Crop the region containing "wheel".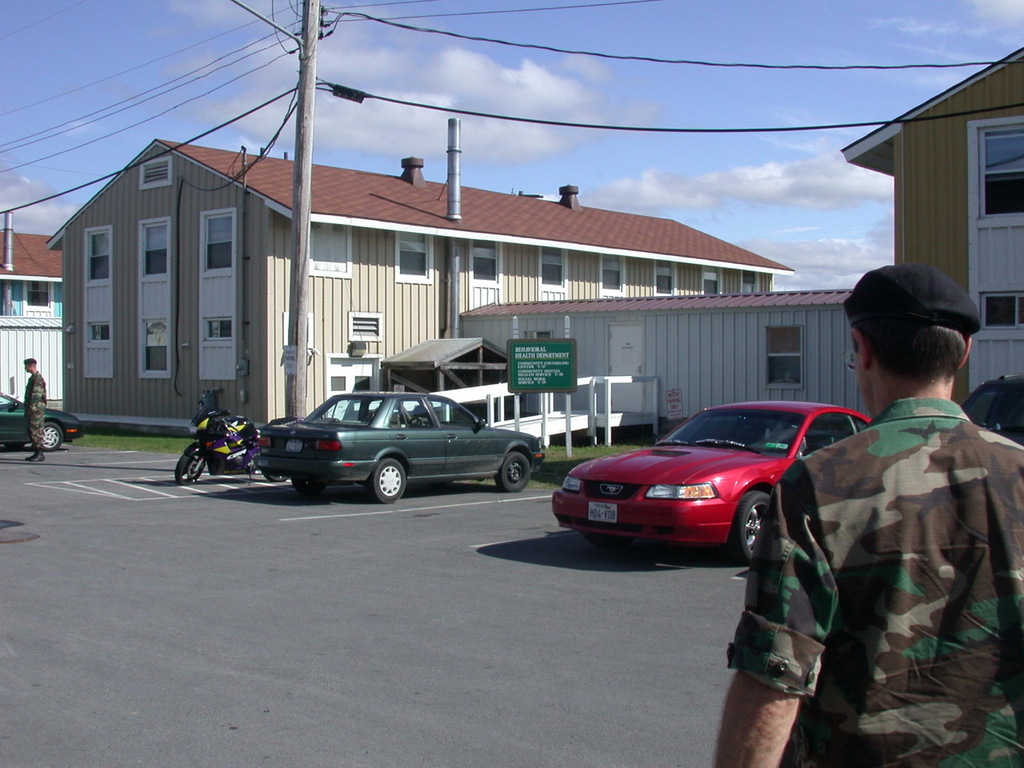
Crop region: 293:475:322:493.
